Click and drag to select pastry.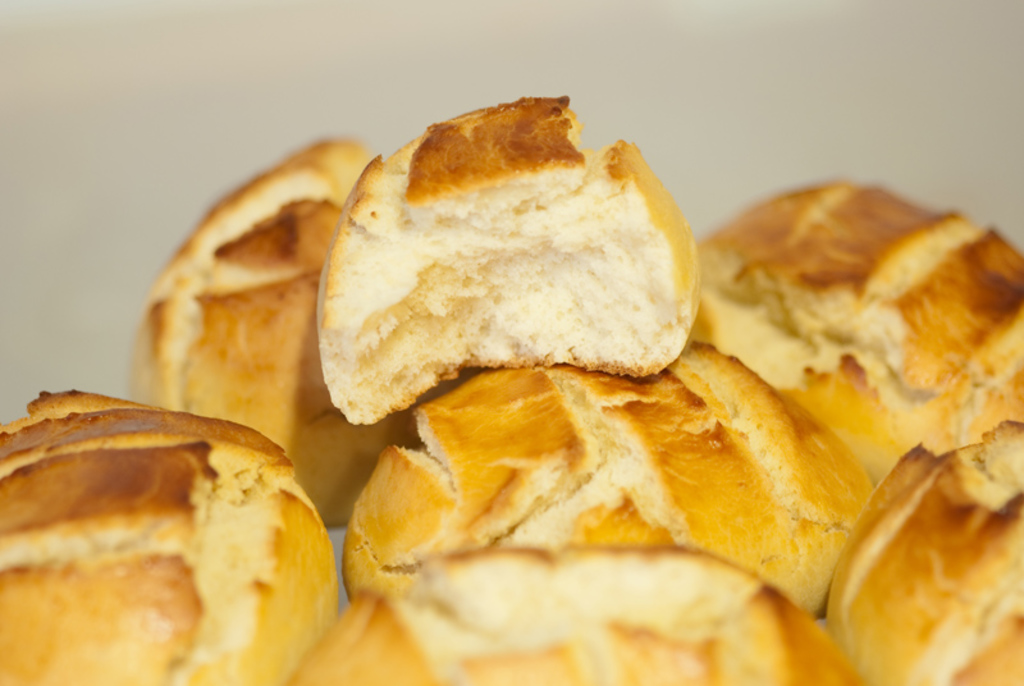
Selection: [x1=312, y1=96, x2=695, y2=407].
